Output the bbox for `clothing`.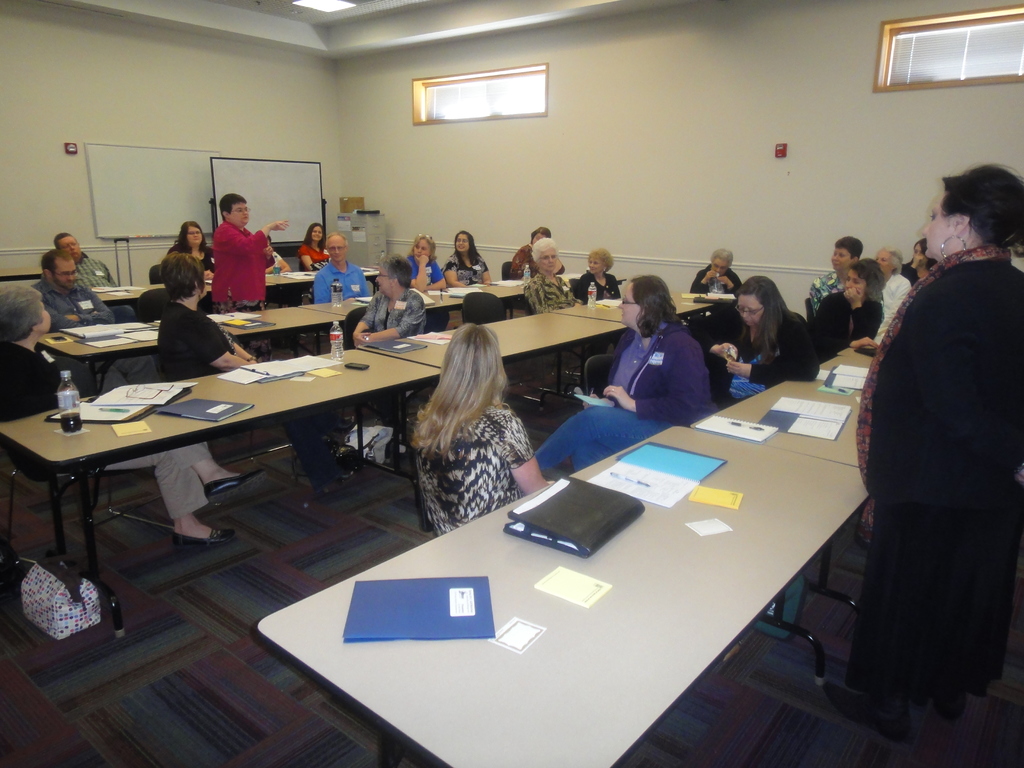
(x1=167, y1=241, x2=214, y2=274).
